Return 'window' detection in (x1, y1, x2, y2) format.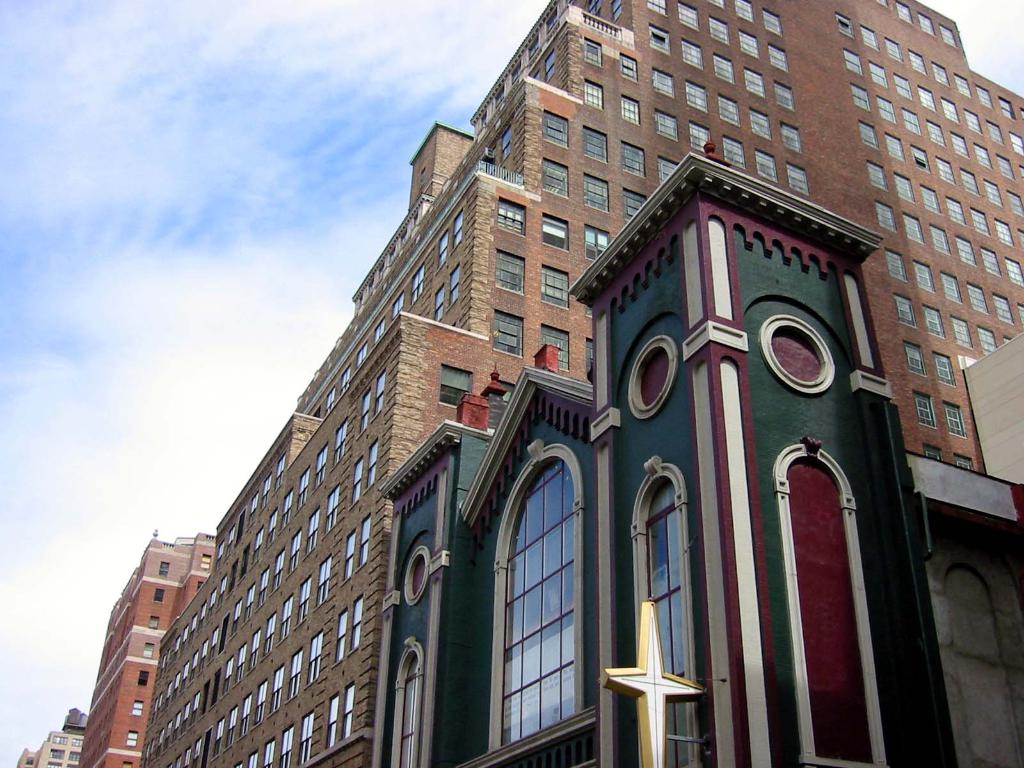
(976, 86, 993, 111).
